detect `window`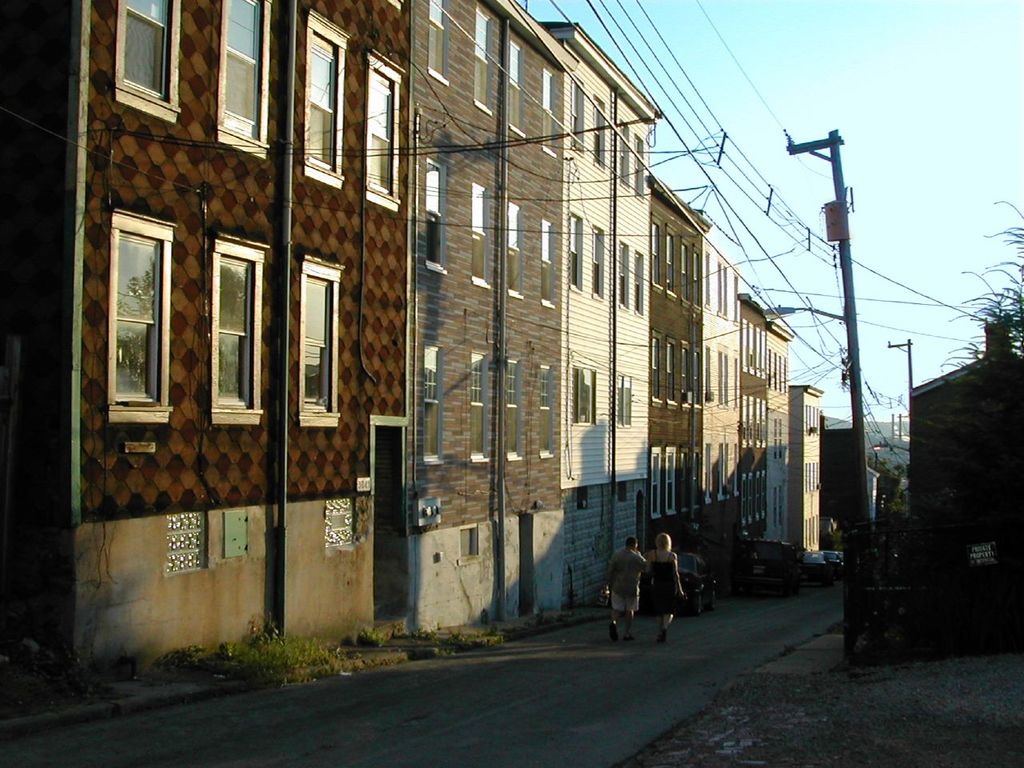
bbox=[218, 0, 271, 159]
